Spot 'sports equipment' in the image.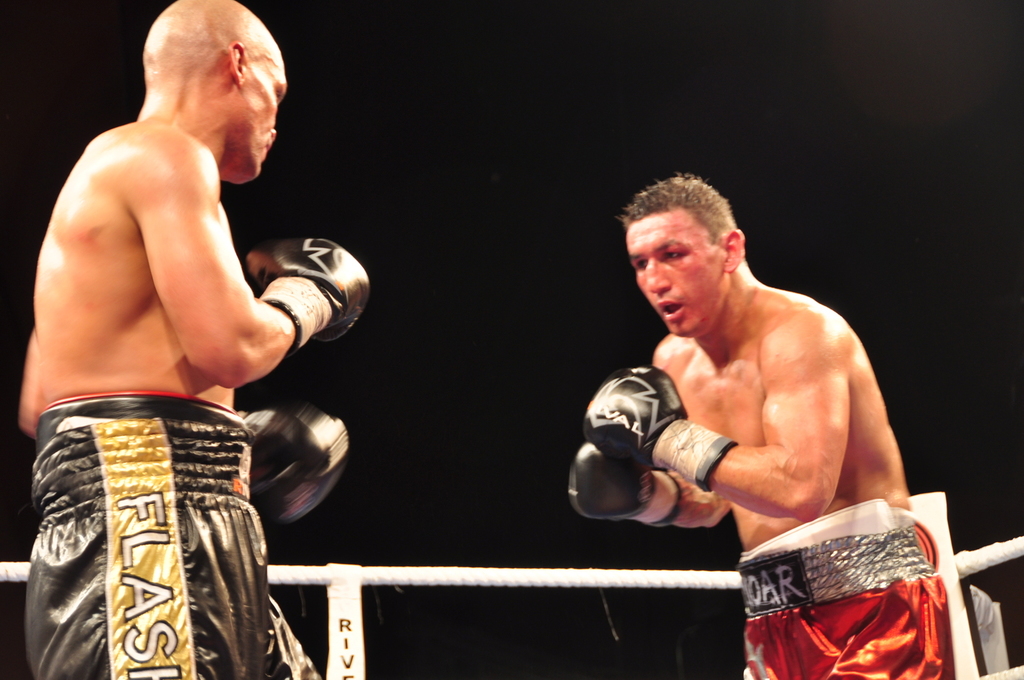
'sports equipment' found at (x1=568, y1=441, x2=681, y2=533).
